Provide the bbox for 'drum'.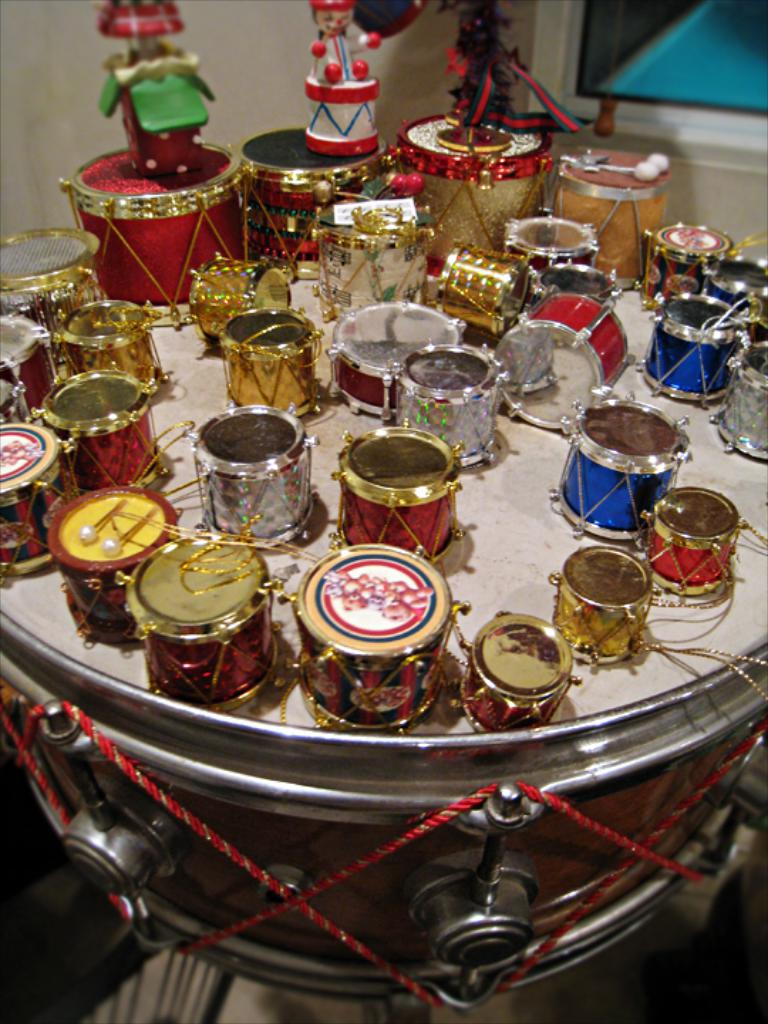
(x1=321, y1=213, x2=434, y2=321).
